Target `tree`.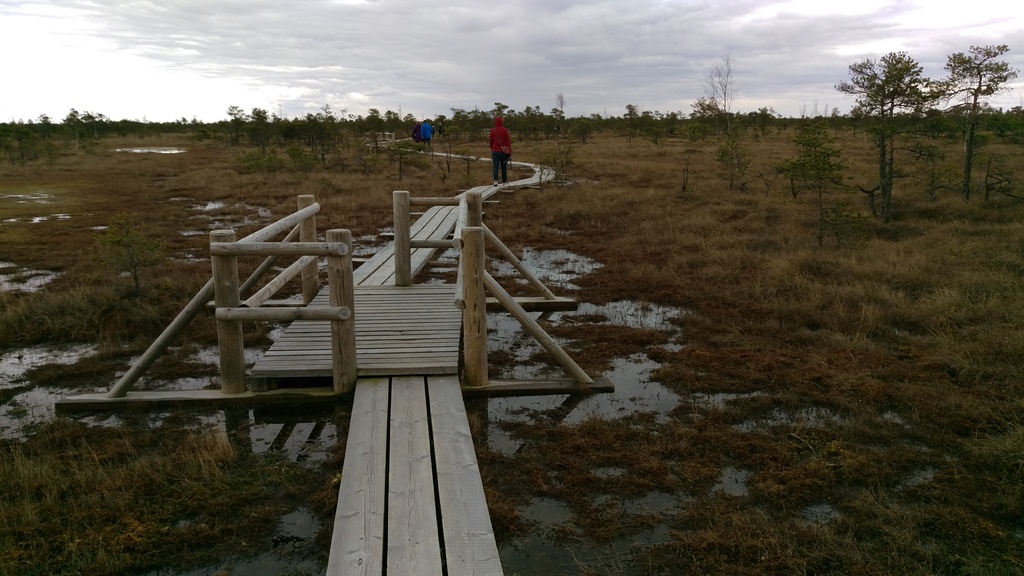
Target region: left=838, top=48, right=938, bottom=214.
